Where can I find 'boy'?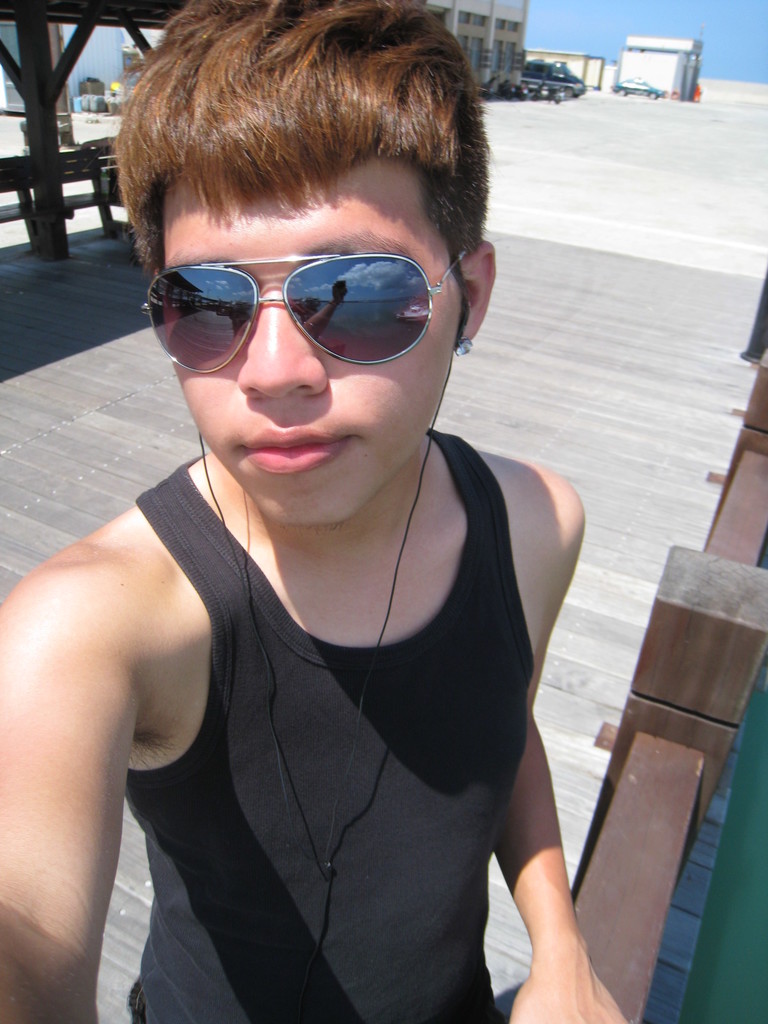
You can find it at box=[58, 10, 606, 1000].
